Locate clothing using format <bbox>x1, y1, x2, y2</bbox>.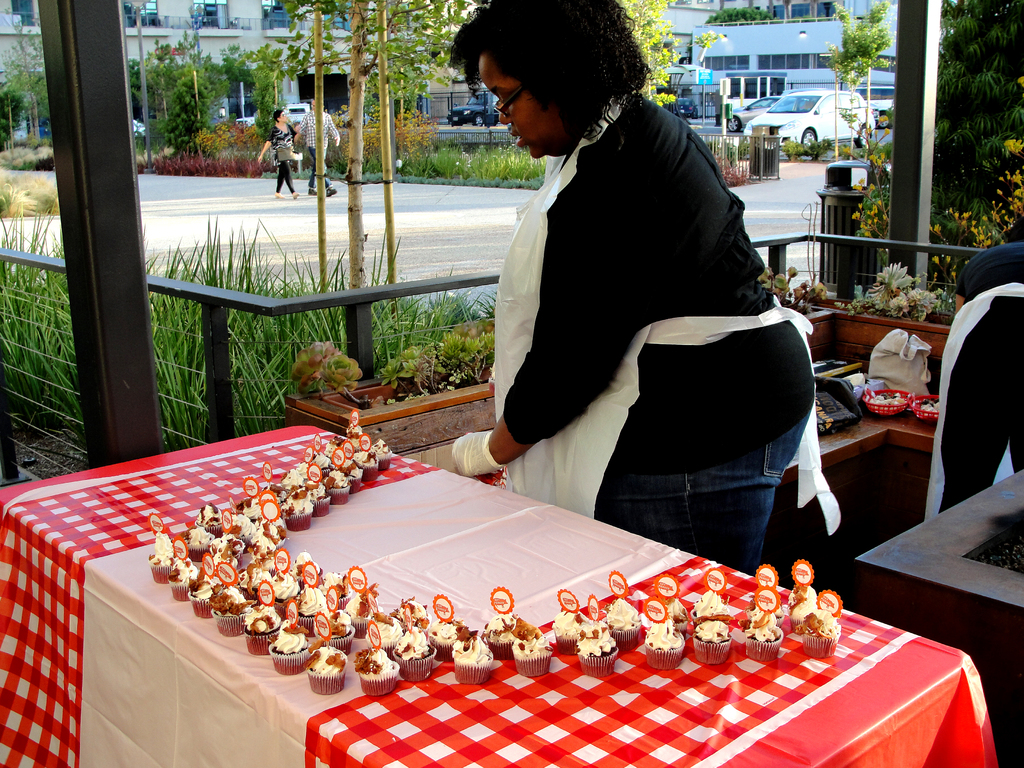
<bbox>271, 122, 299, 193</bbox>.
